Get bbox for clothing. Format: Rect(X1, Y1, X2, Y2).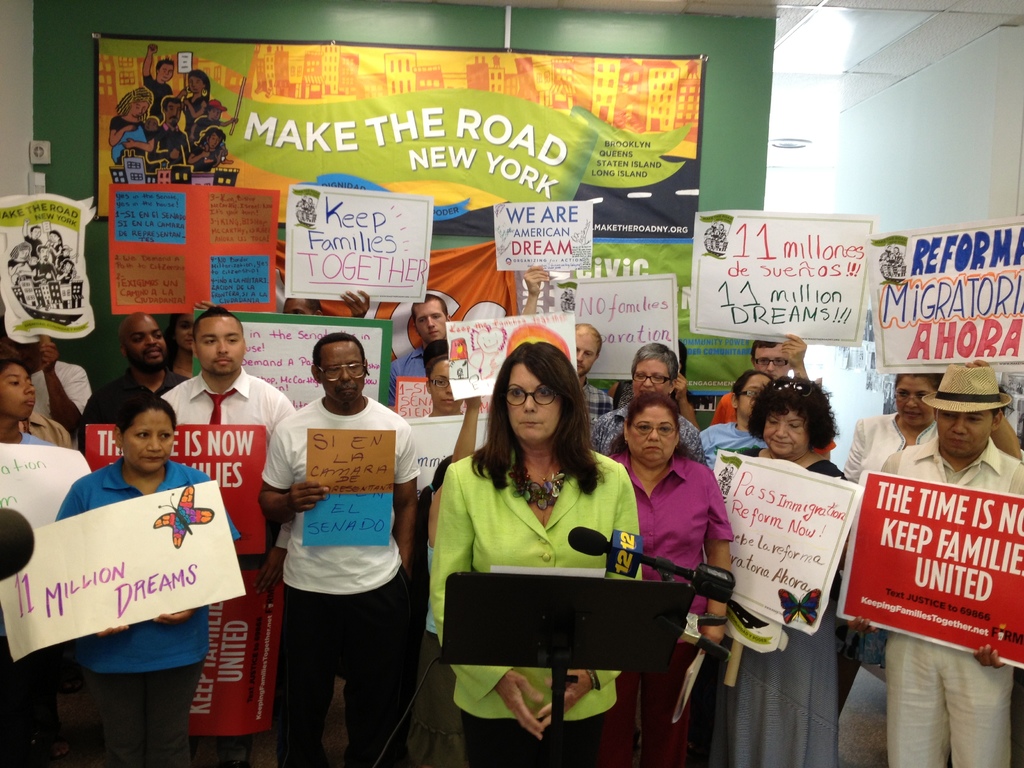
Rect(108, 113, 157, 161).
